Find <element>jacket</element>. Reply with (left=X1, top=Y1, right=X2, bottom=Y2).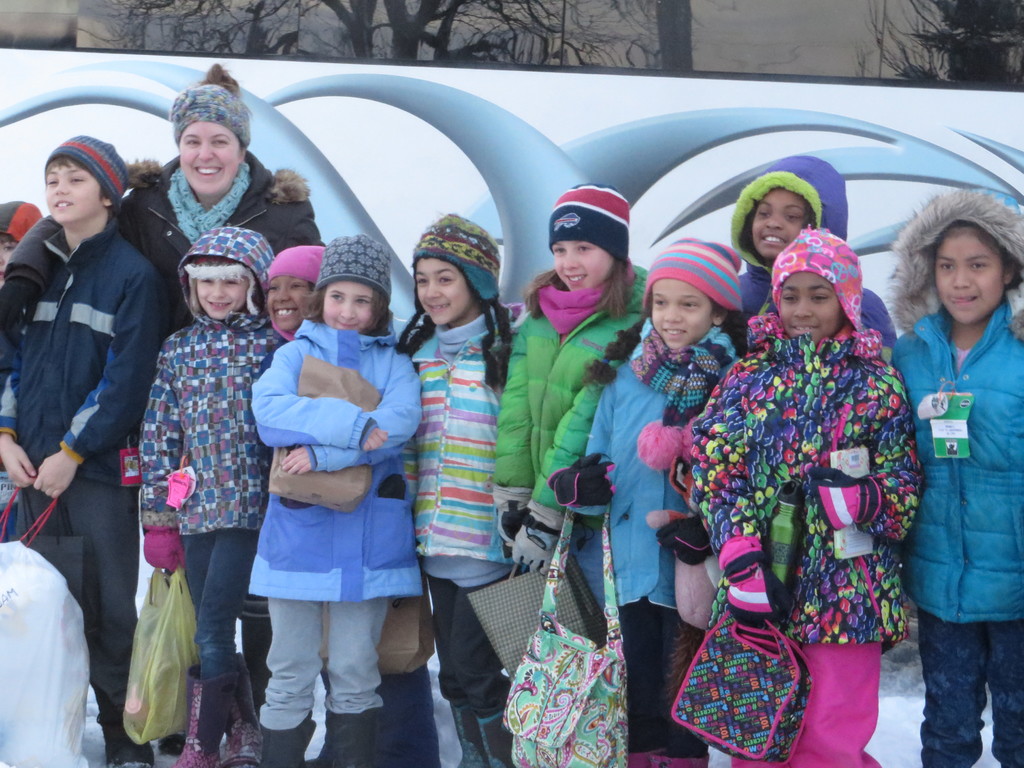
(left=492, top=257, right=649, bottom=579).
